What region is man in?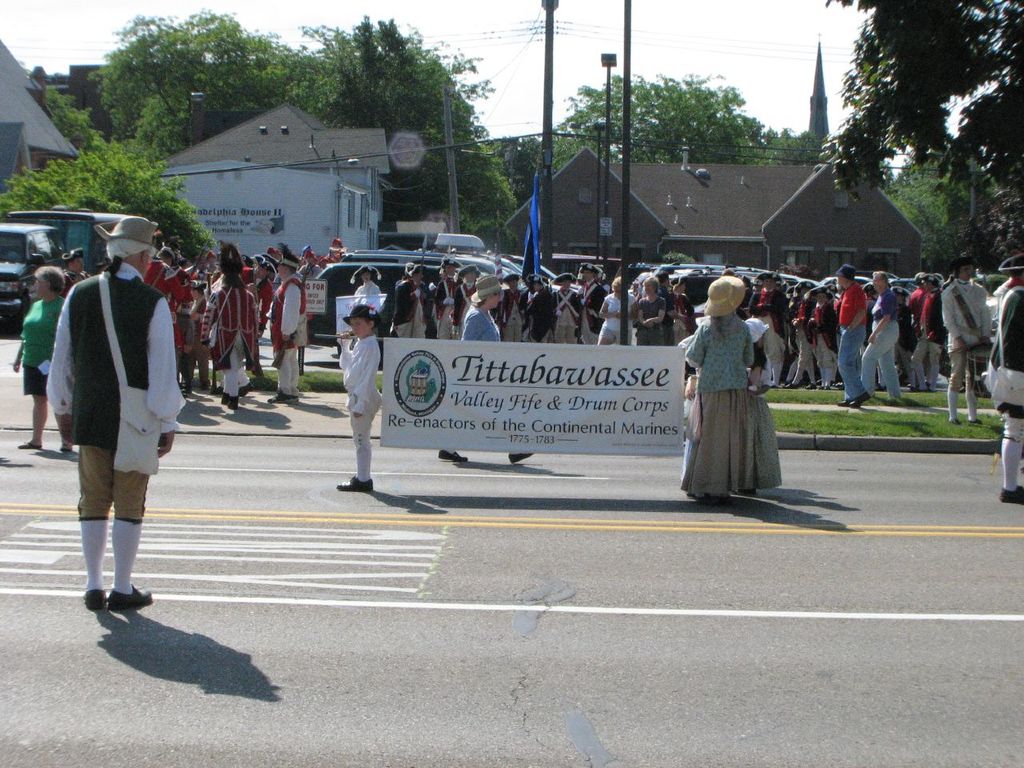
crop(41, 217, 174, 627).
